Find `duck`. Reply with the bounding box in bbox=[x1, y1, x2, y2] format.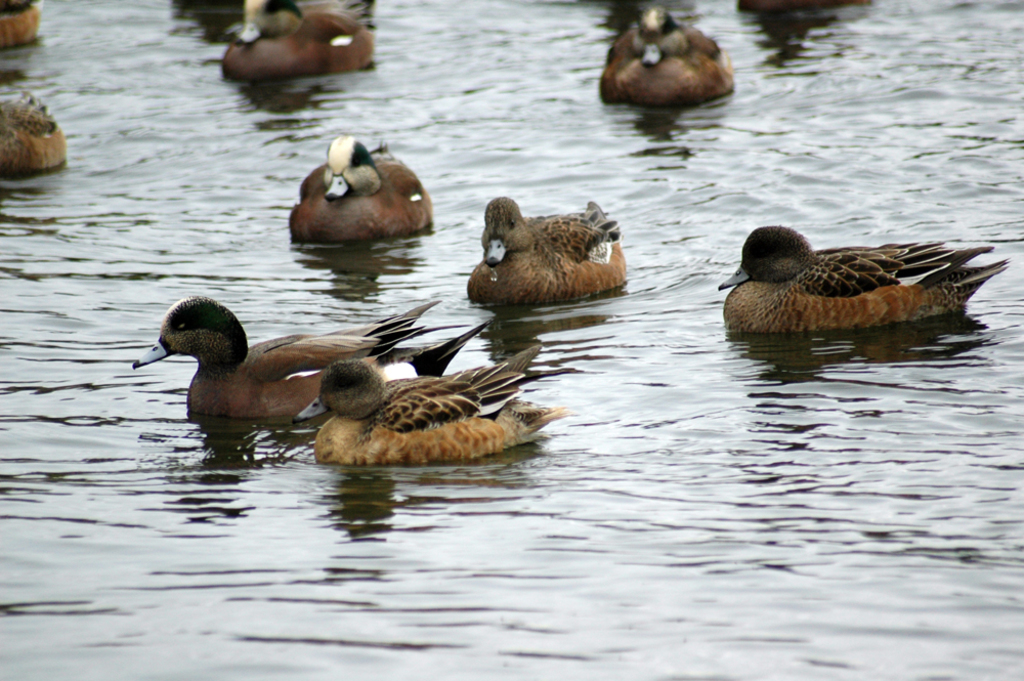
bbox=[216, 0, 381, 84].
